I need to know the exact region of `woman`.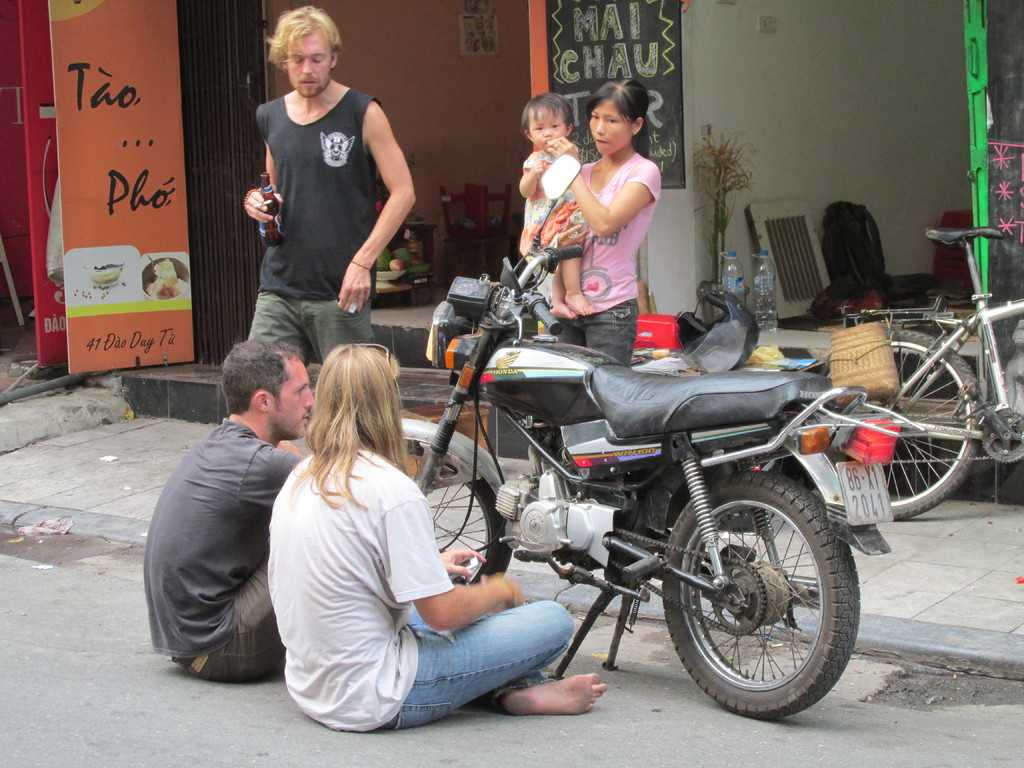
Region: (527,90,668,337).
